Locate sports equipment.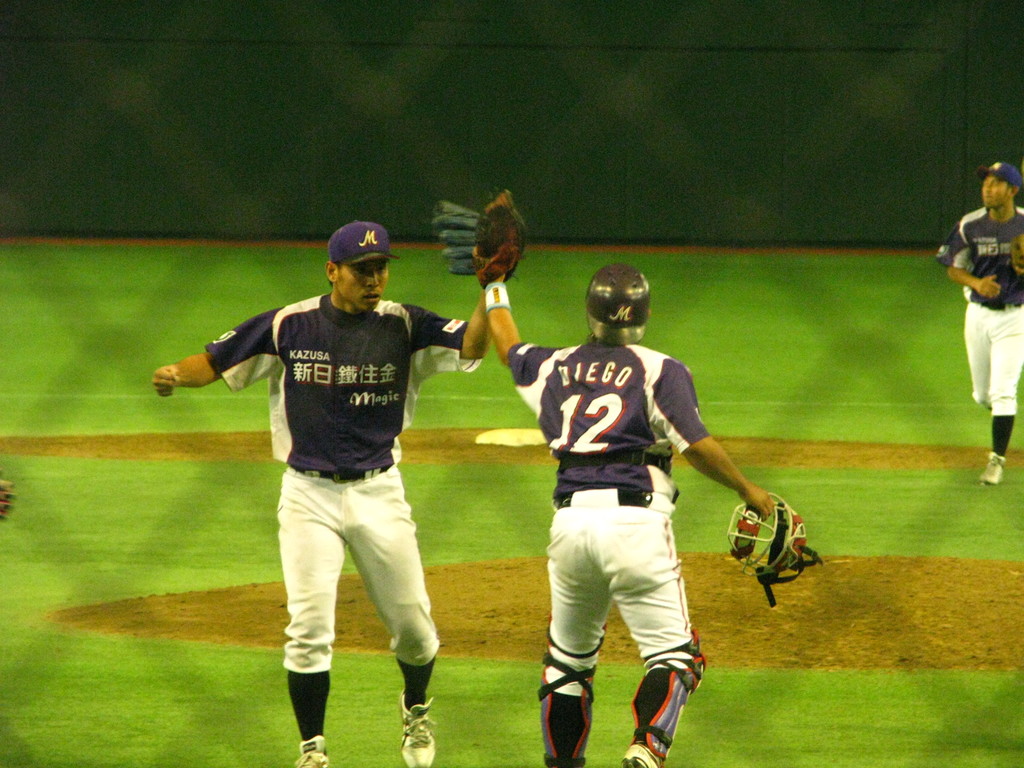
Bounding box: [left=397, top=694, right=433, bottom=765].
